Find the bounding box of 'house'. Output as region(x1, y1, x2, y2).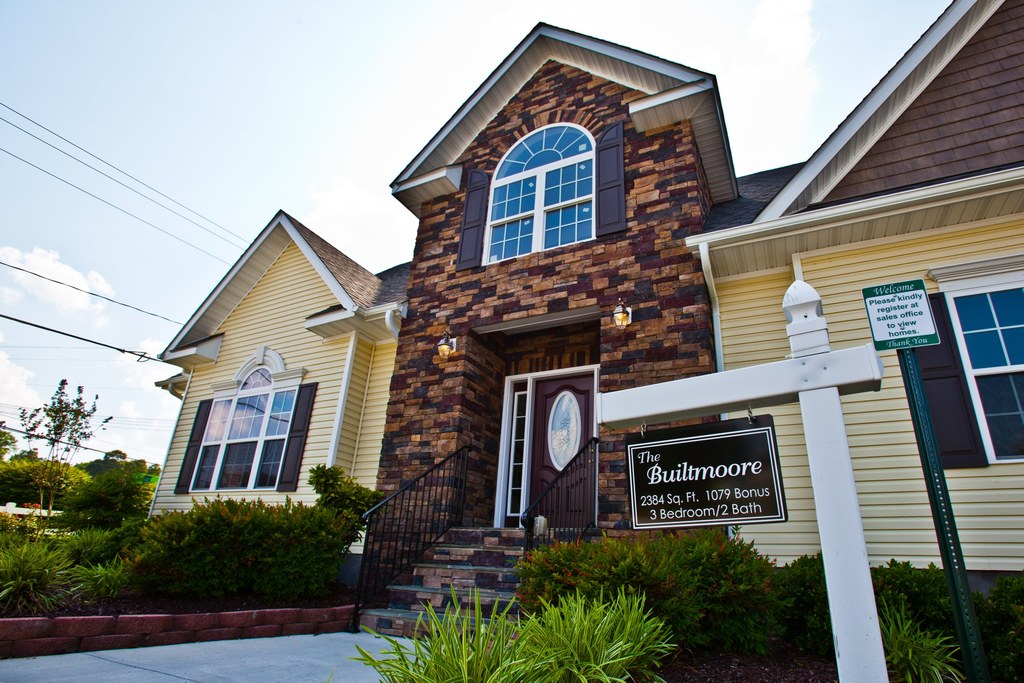
region(145, 185, 428, 575).
